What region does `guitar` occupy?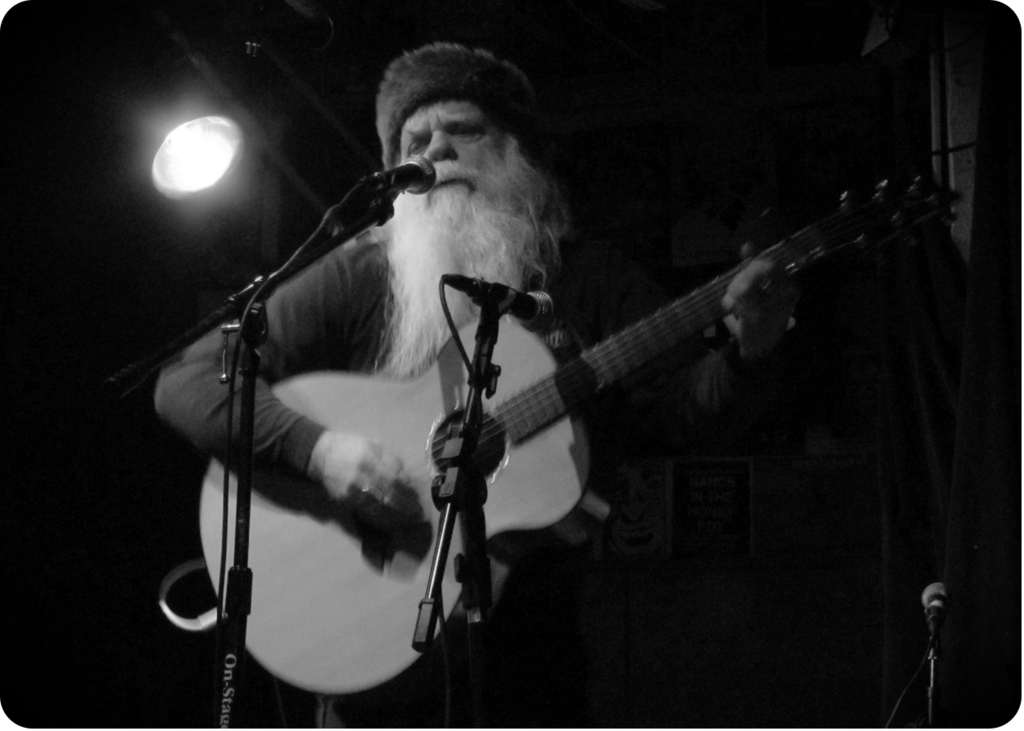
box=[179, 161, 965, 712].
